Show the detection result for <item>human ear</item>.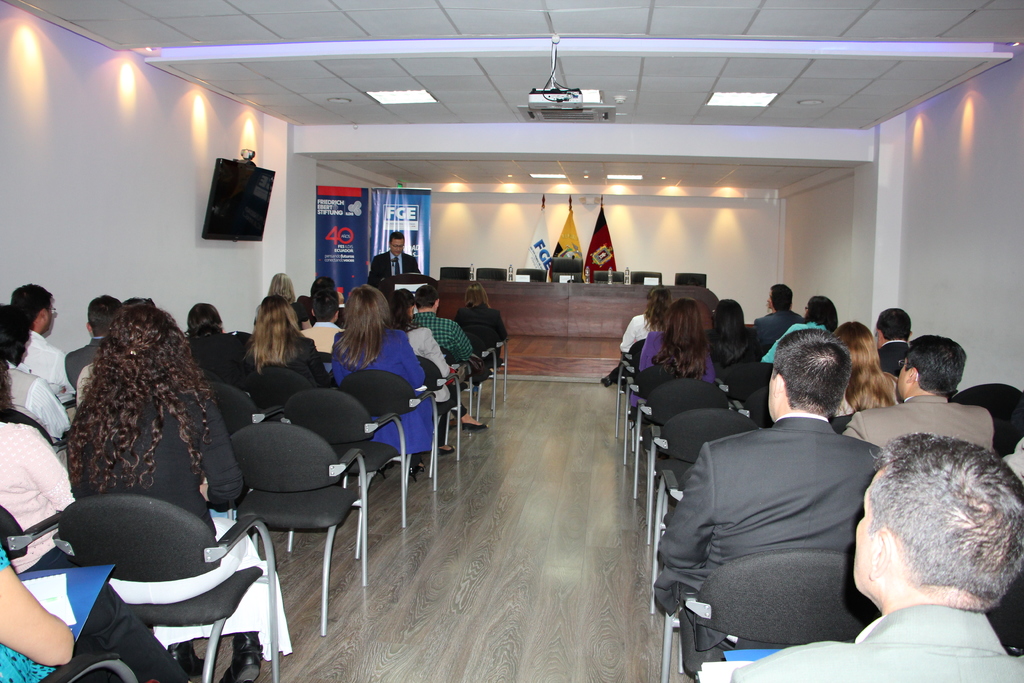
box=[40, 308, 46, 324].
